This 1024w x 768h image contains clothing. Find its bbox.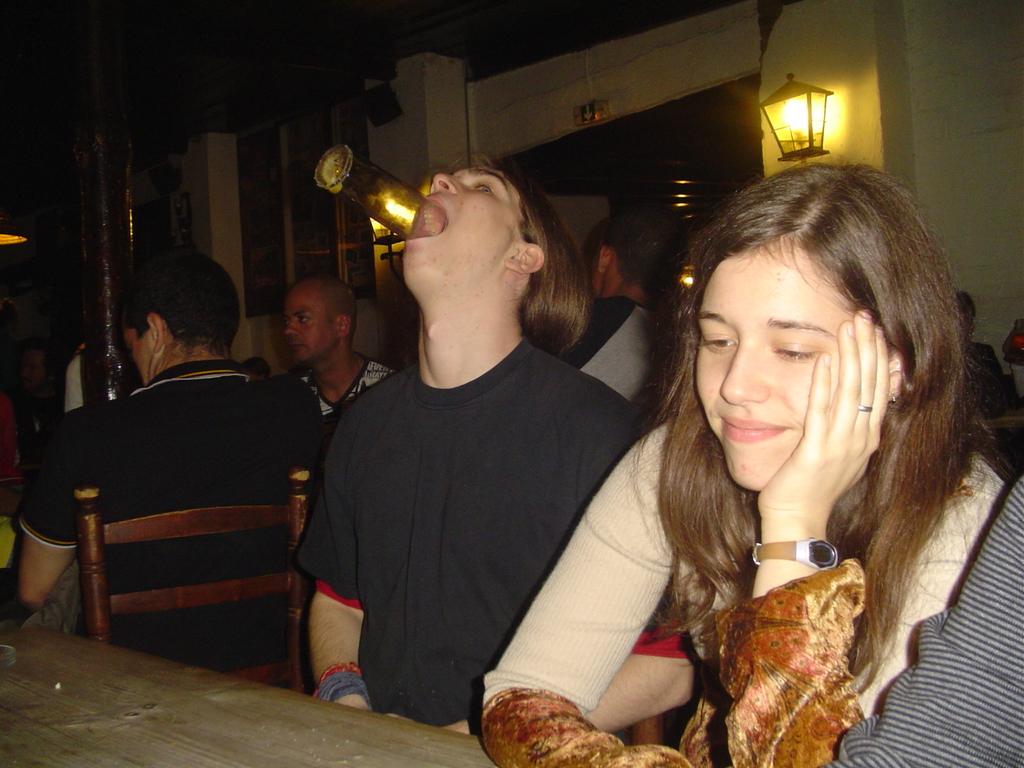
l=274, t=356, r=402, b=446.
